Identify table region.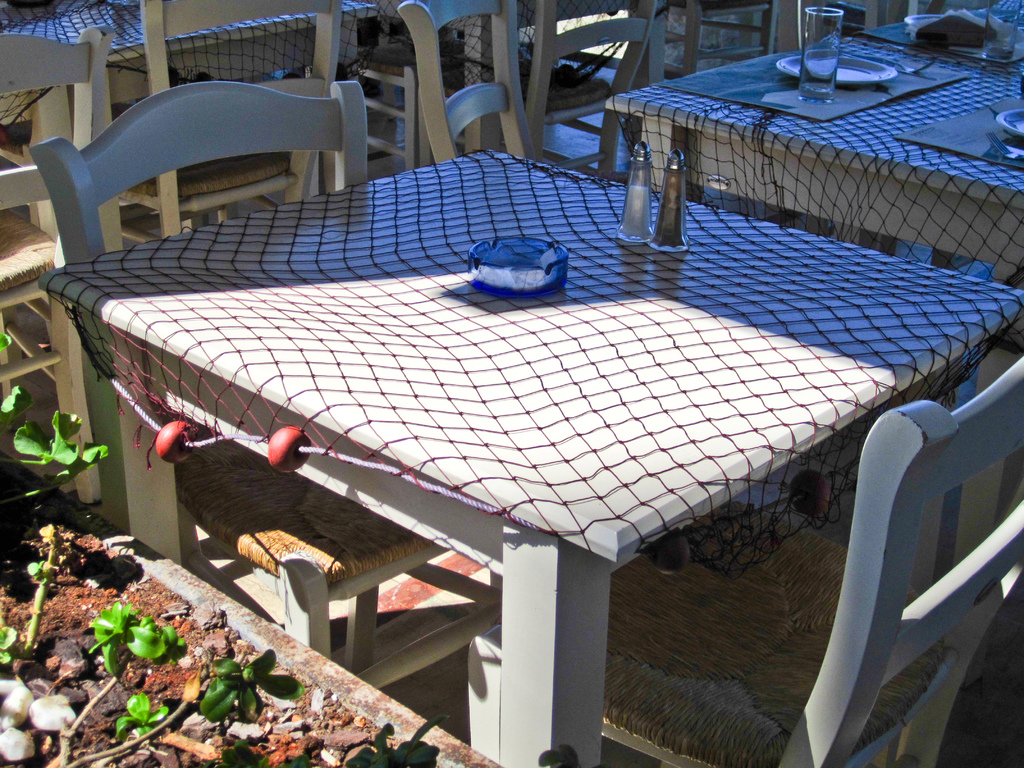
Region: BBox(0, 0, 616, 232).
